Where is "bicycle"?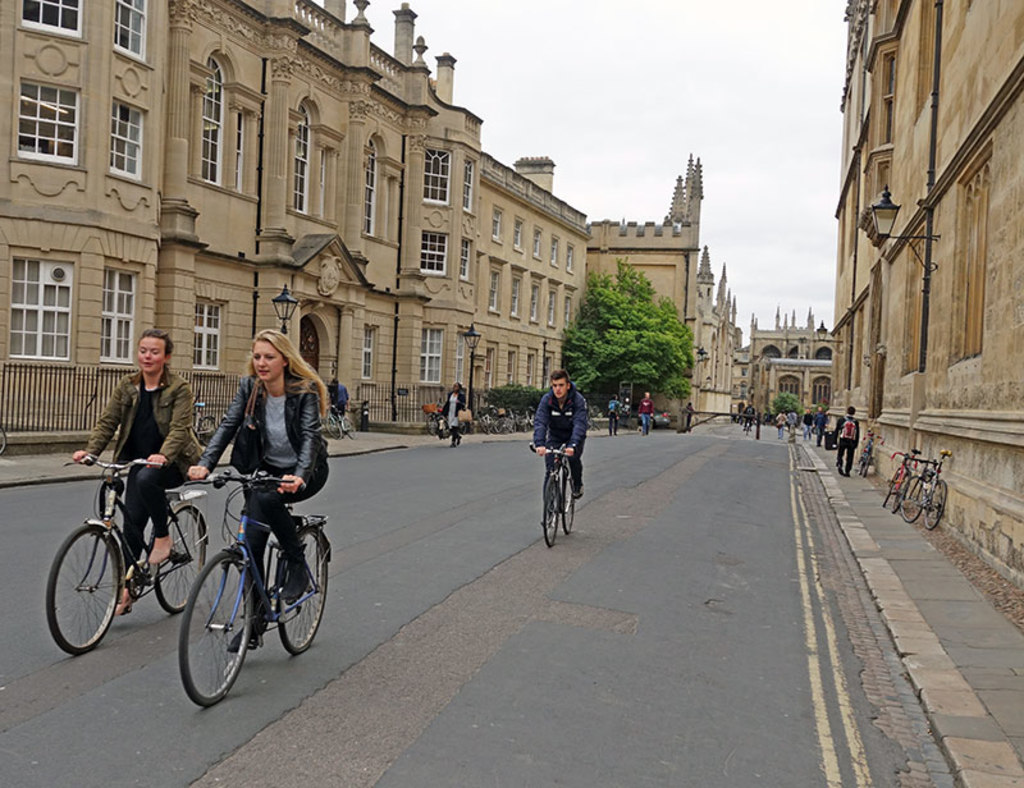
pyautogui.locateOnScreen(856, 430, 882, 478).
